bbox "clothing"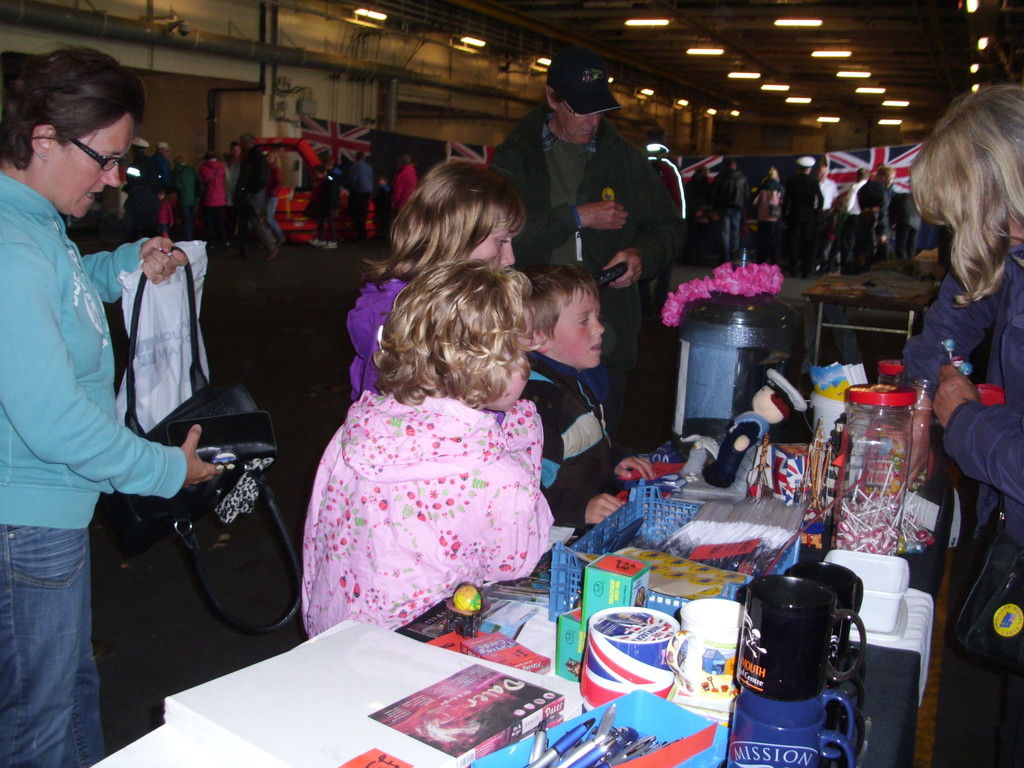
bbox=(895, 193, 920, 259)
